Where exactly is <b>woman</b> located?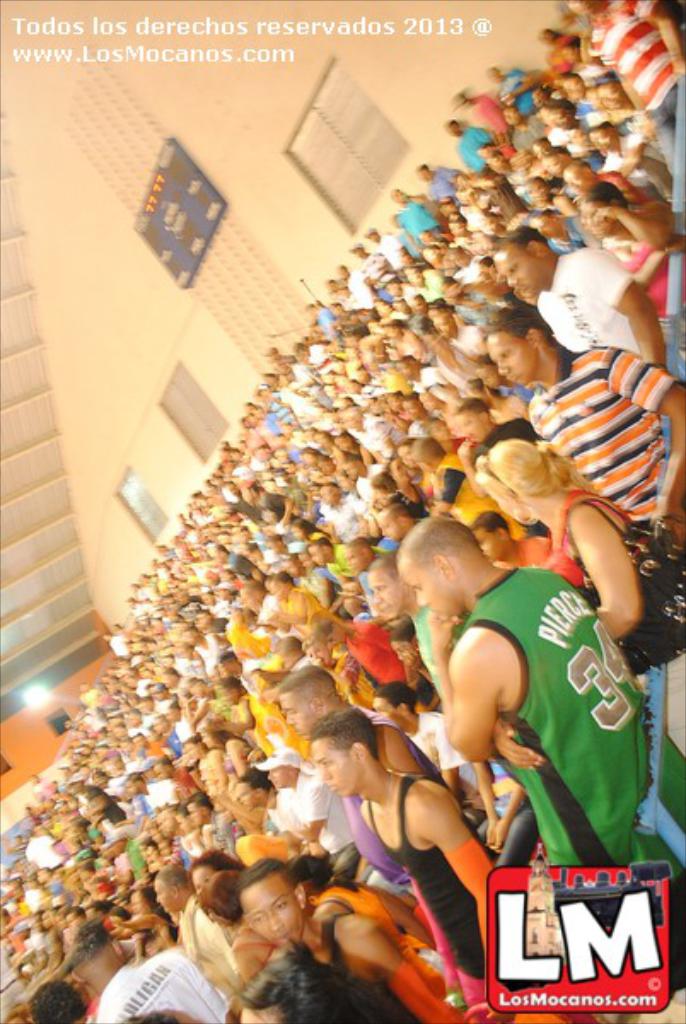
Its bounding box is detection(474, 439, 642, 628).
